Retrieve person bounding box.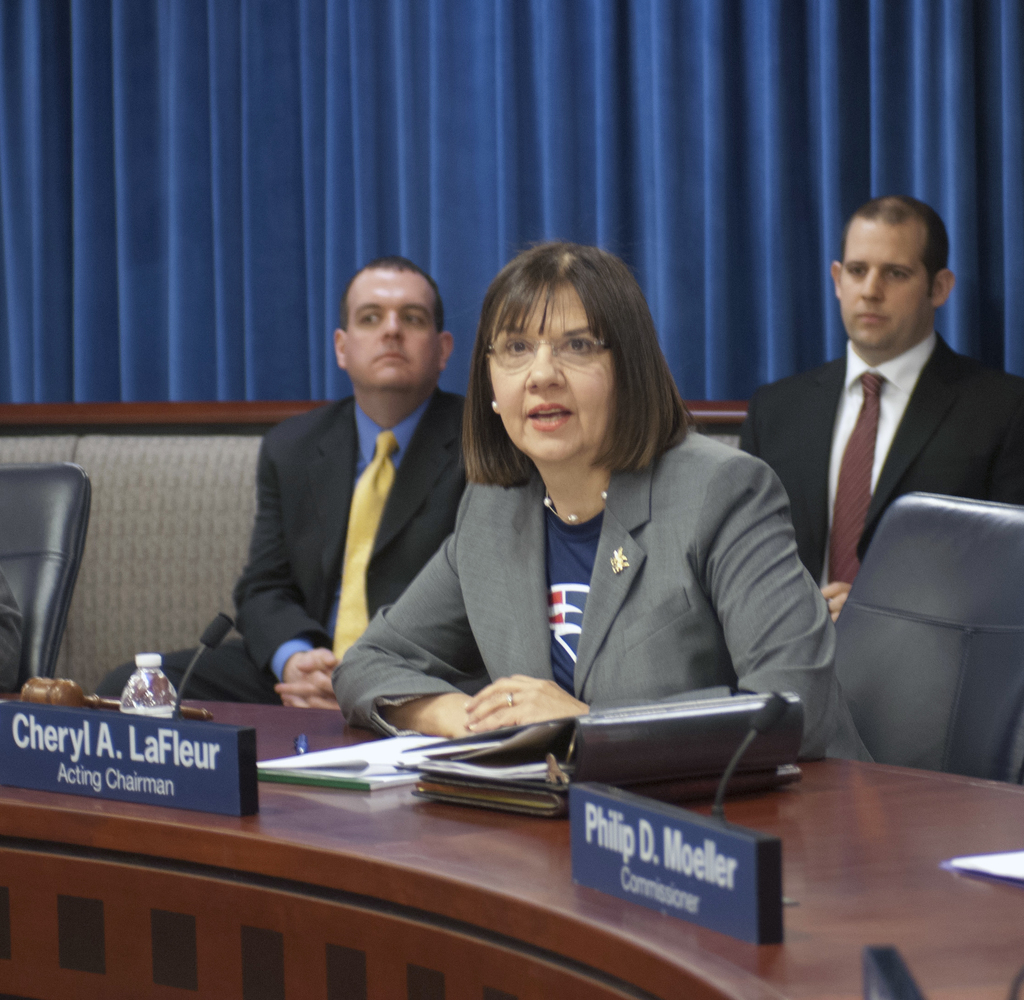
Bounding box: locate(95, 260, 507, 732).
